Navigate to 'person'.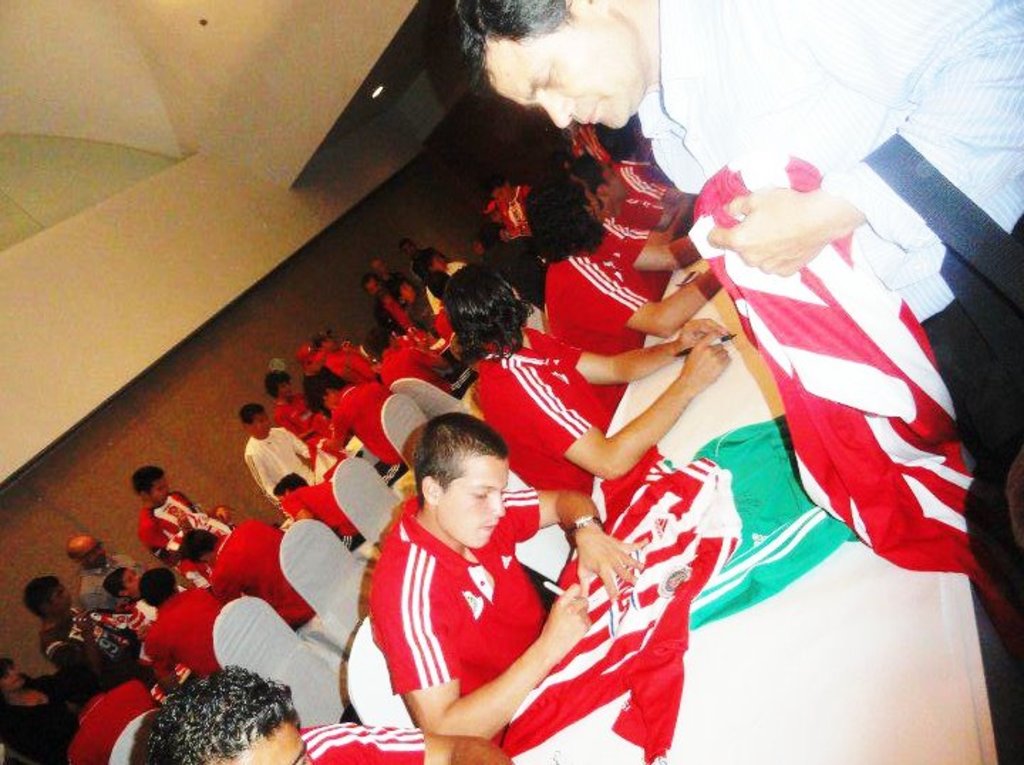
Navigation target: [x1=17, y1=570, x2=142, y2=674].
